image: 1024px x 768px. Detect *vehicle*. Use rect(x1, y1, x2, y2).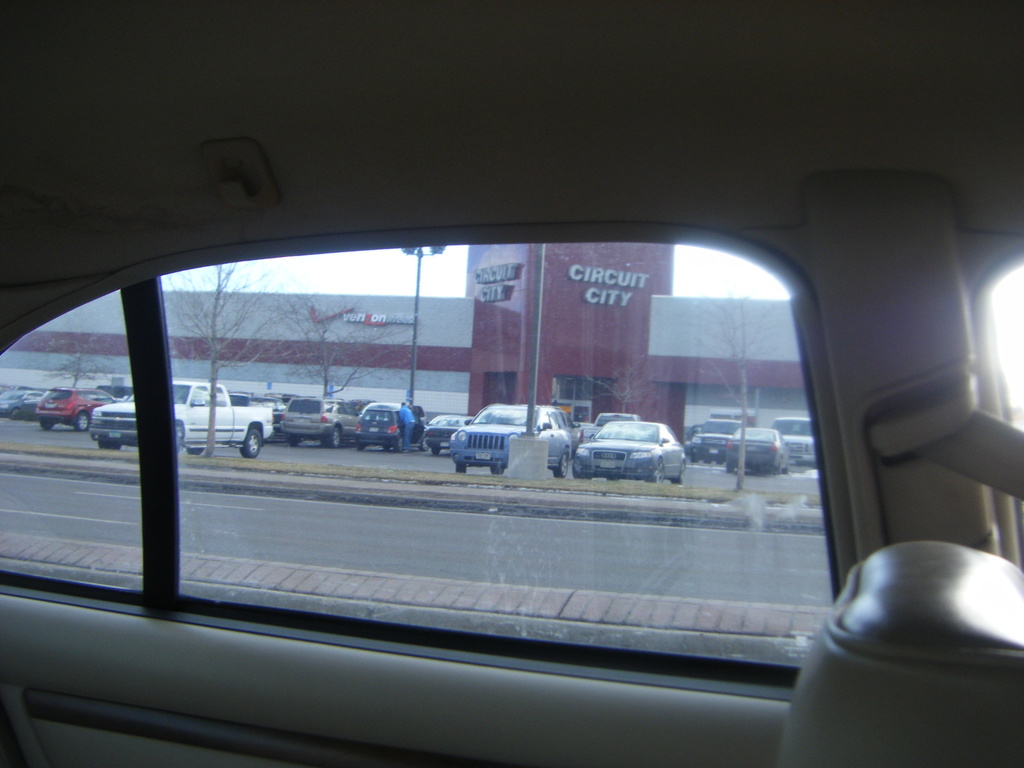
rect(596, 415, 640, 431).
